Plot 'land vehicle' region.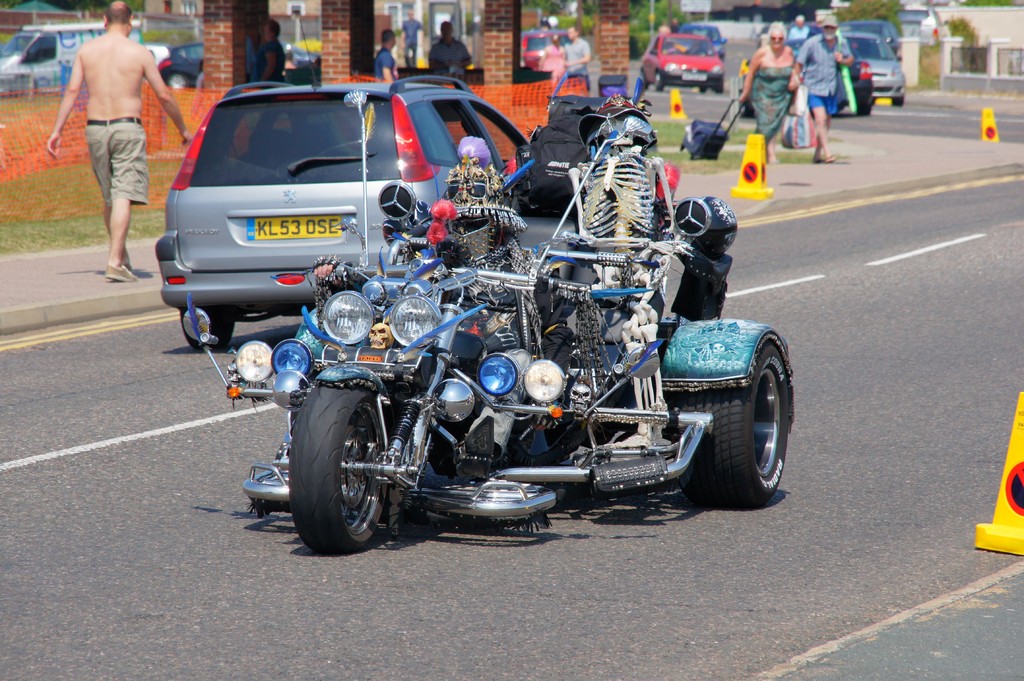
Plotted at 524,30,566,68.
